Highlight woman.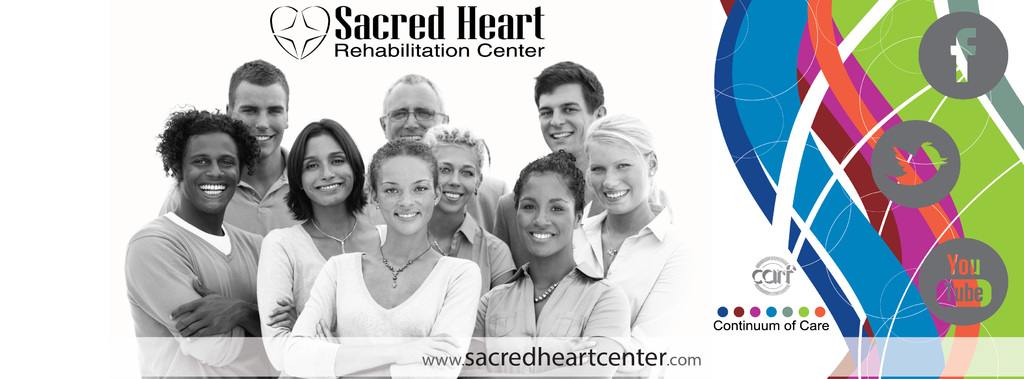
Highlighted region: l=564, t=117, r=705, b=373.
